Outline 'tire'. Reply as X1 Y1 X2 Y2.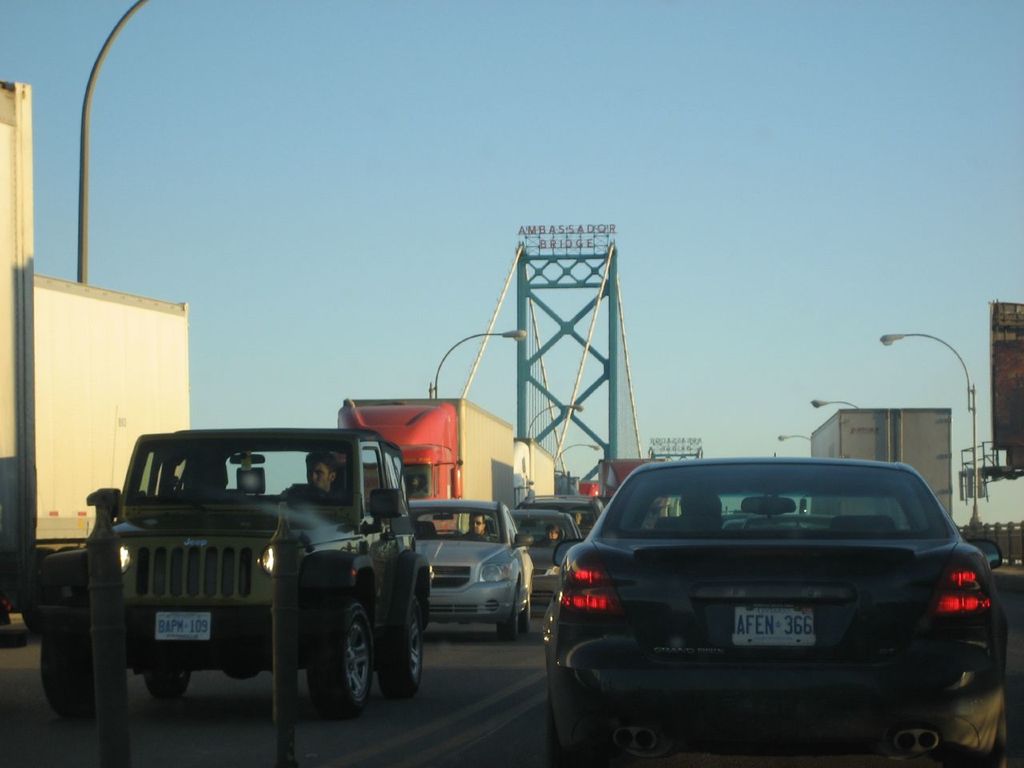
494 590 520 646.
